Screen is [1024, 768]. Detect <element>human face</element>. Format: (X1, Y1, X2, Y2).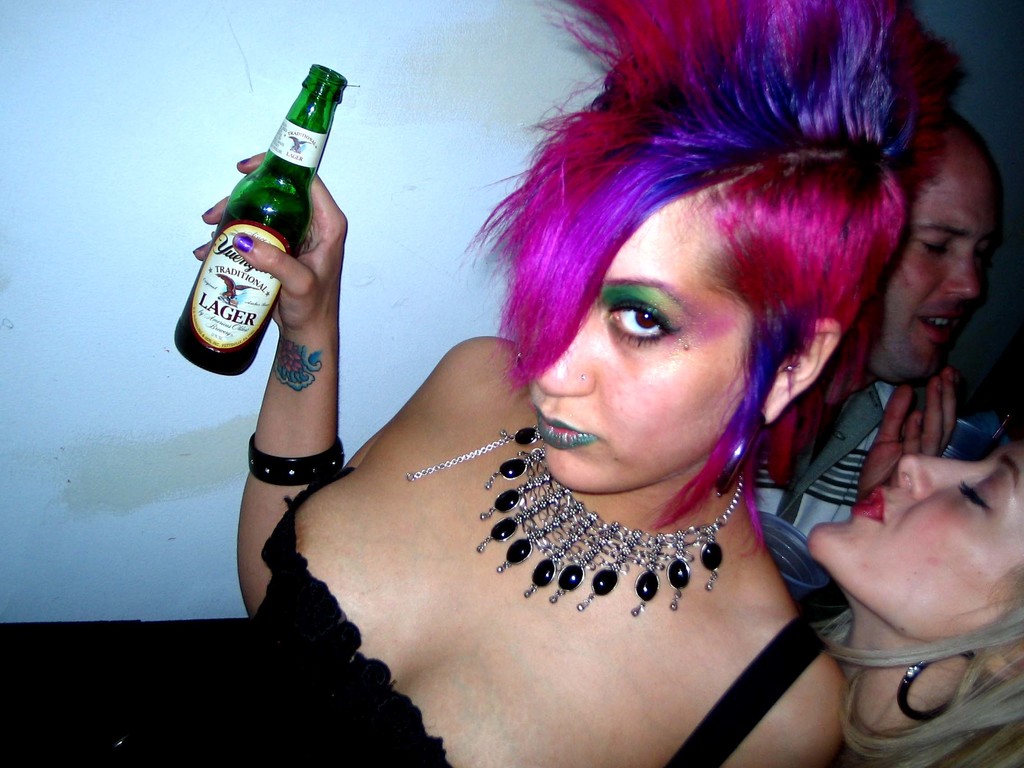
(528, 187, 750, 498).
